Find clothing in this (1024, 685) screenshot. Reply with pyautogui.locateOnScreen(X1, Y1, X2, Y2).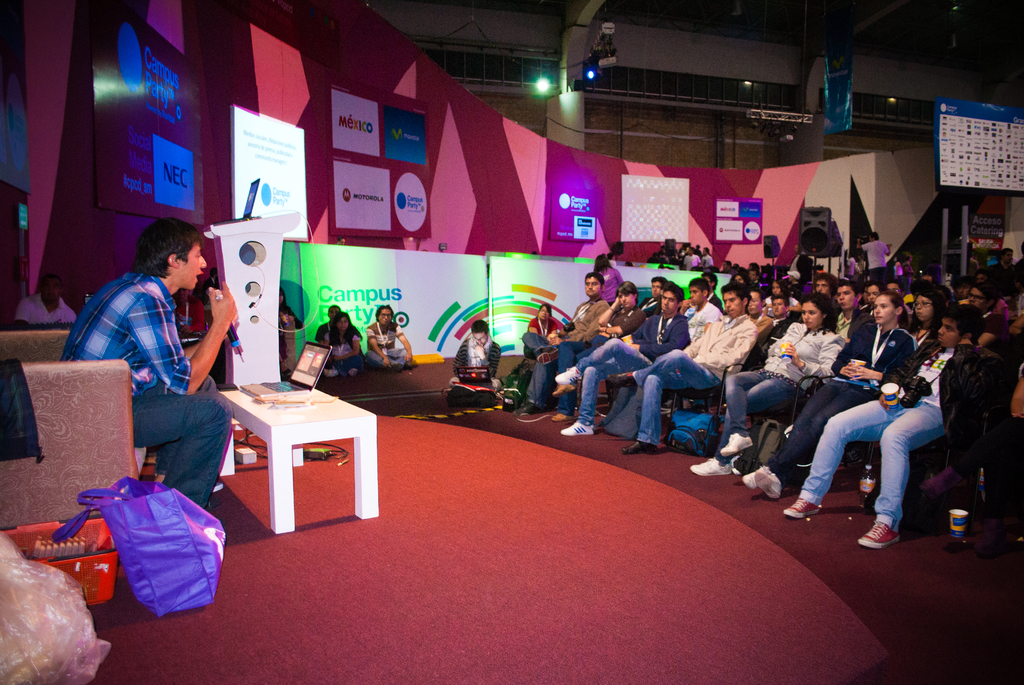
pyautogui.locateOnScreen(16, 288, 76, 323).
